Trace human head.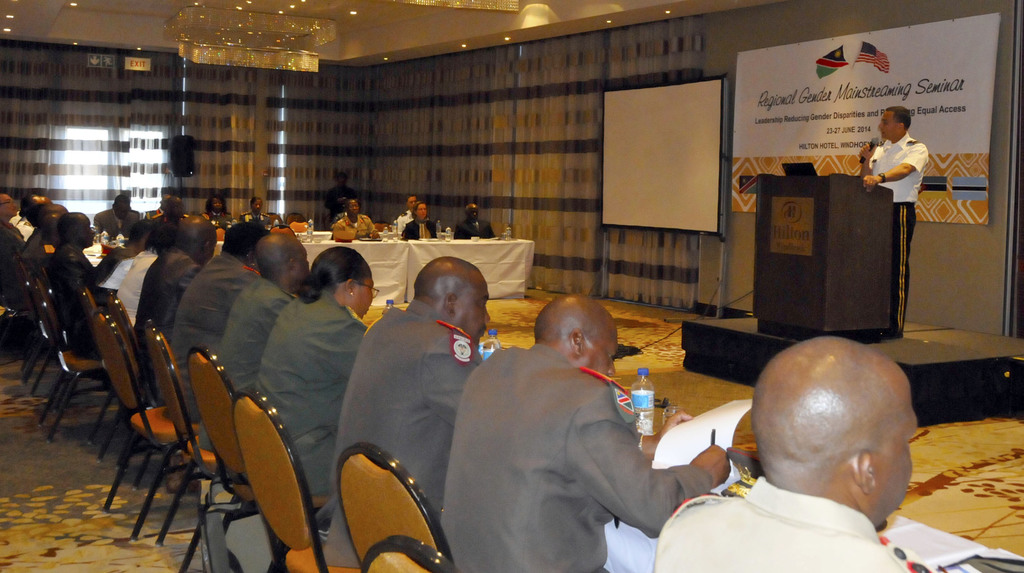
Traced to [309,244,375,320].
